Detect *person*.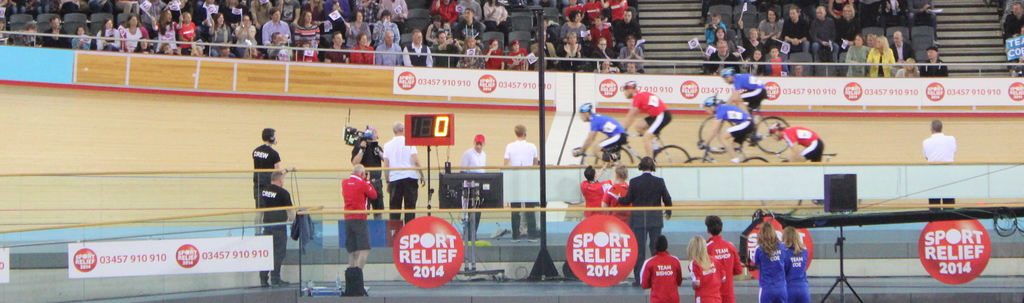
Detected at (1000,0,1023,70).
